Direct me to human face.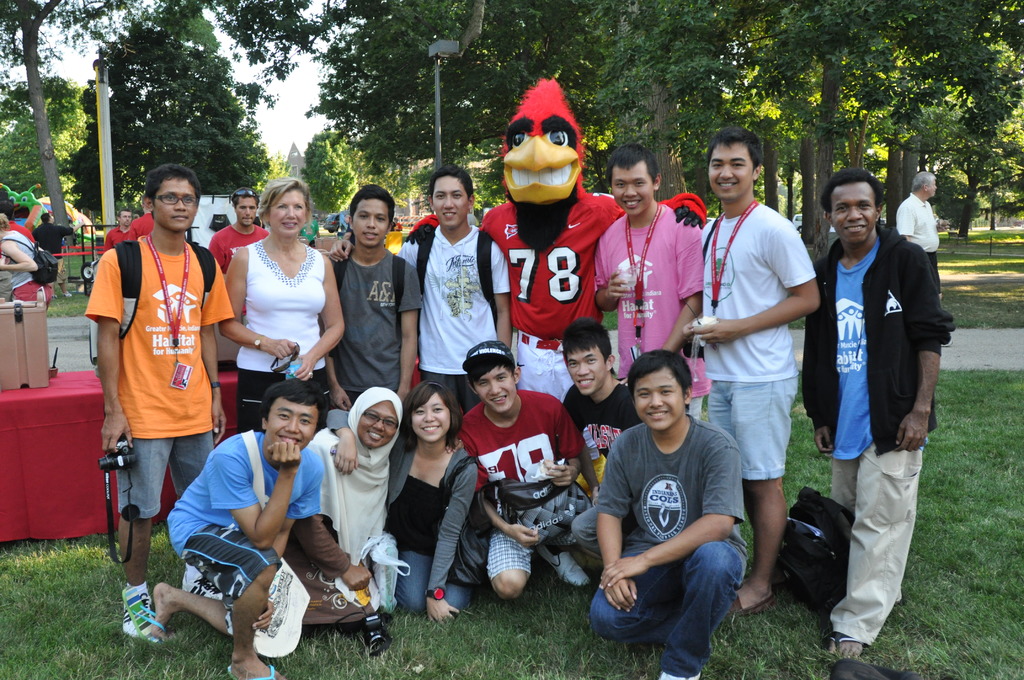
Direction: region(269, 190, 306, 239).
